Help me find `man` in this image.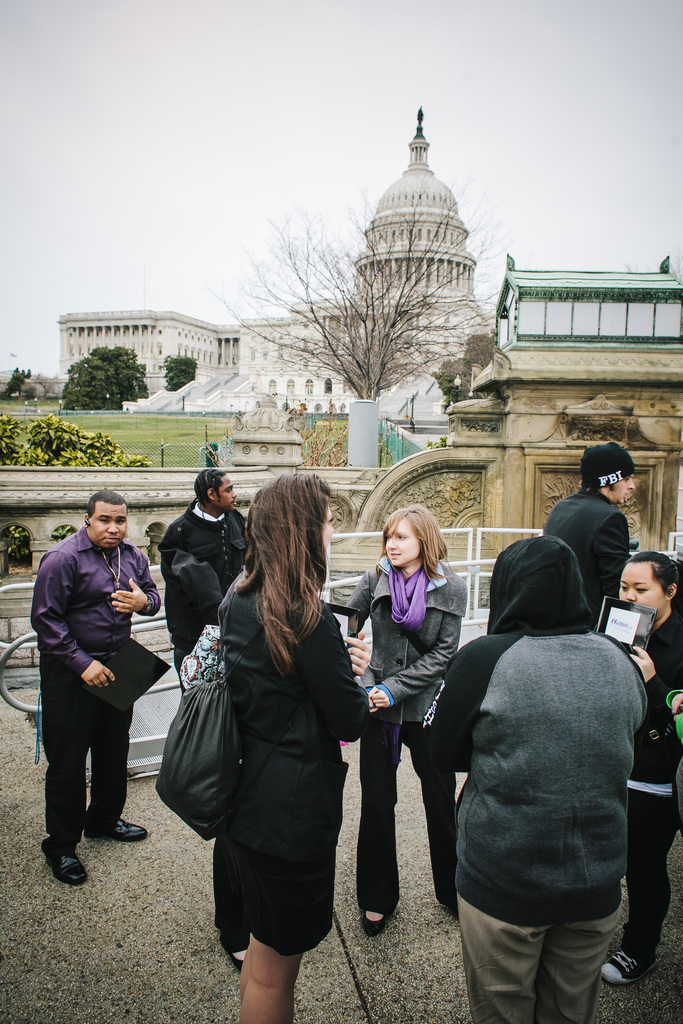
Found it: crop(544, 438, 635, 634).
